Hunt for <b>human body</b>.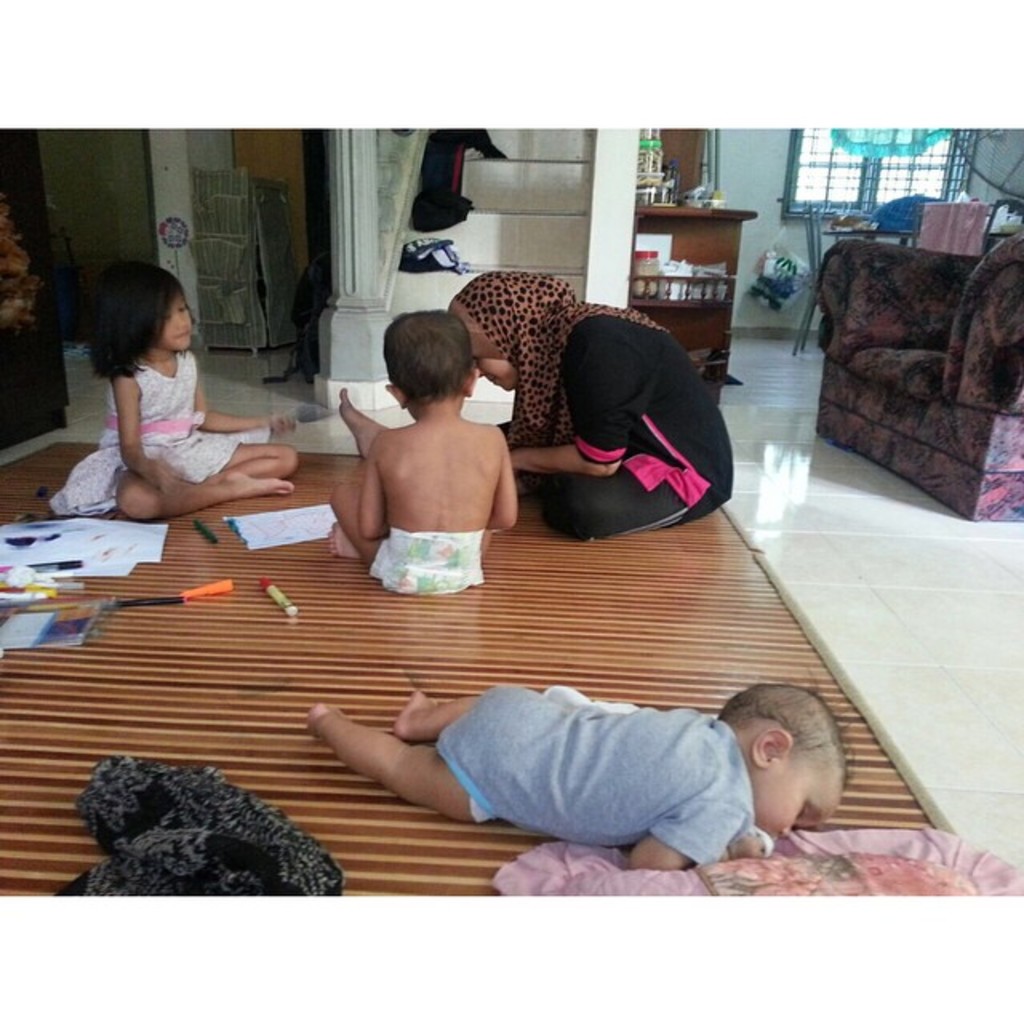
Hunted down at rect(339, 301, 512, 600).
